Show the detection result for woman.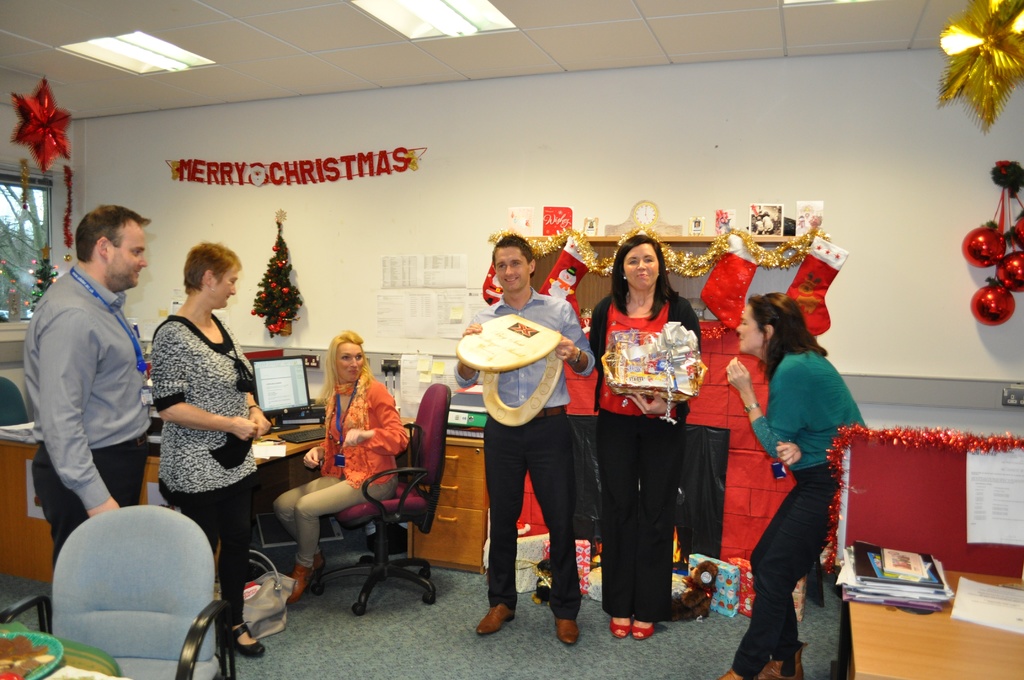
rect(278, 330, 412, 603).
